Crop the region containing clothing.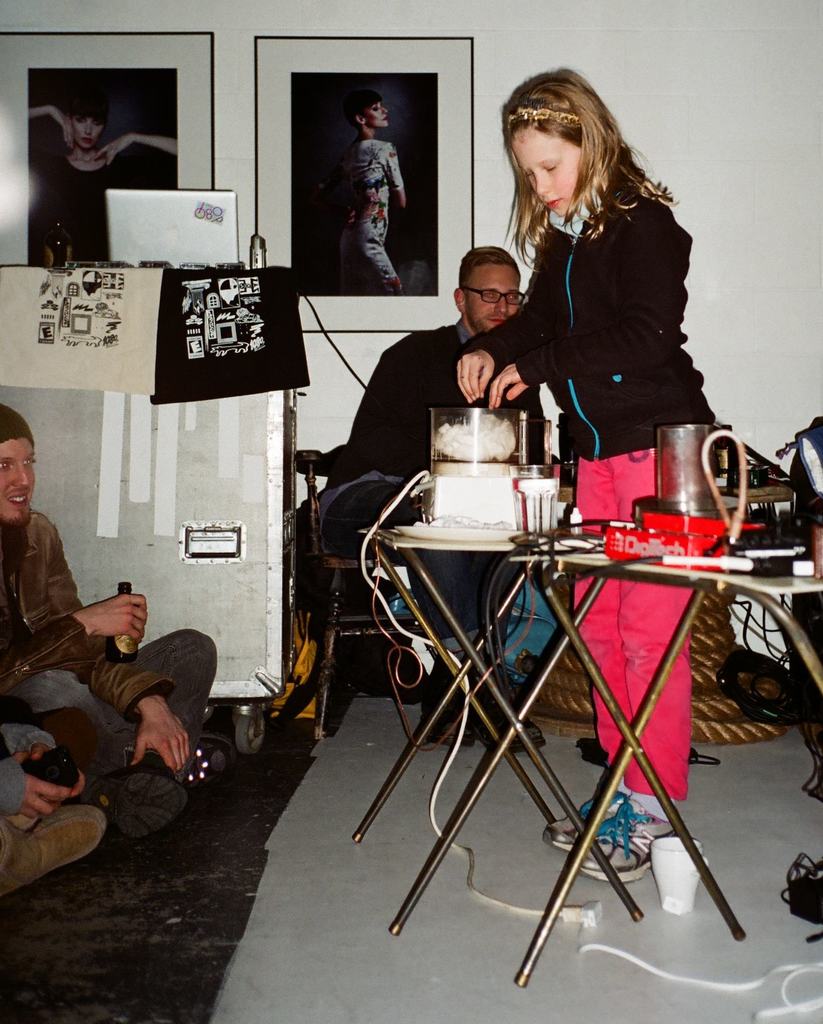
Crop region: Rect(13, 510, 220, 790).
